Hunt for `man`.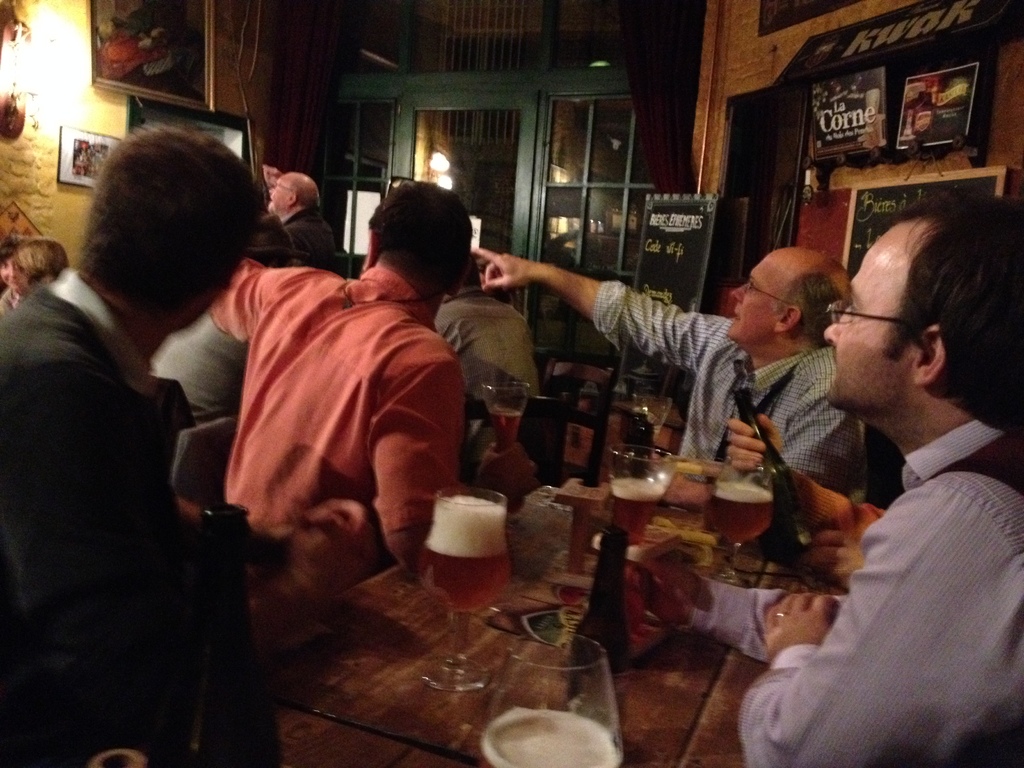
Hunted down at [12,116,313,736].
